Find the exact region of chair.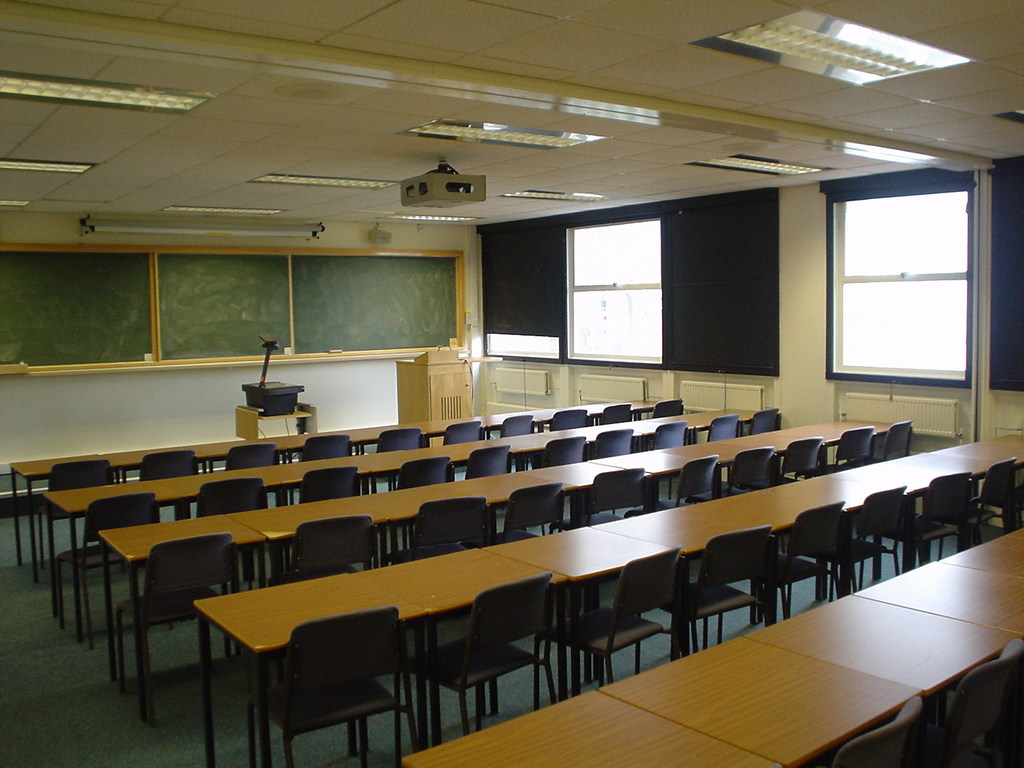
Exact region: x1=834, y1=694, x2=937, y2=767.
